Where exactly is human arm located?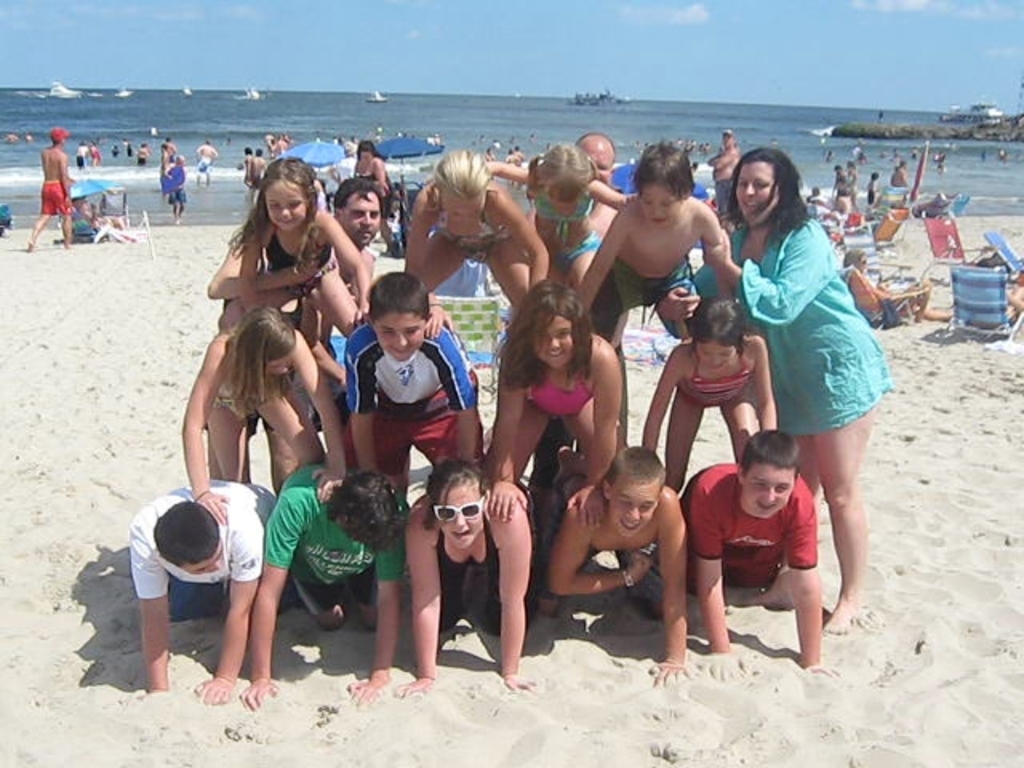
Its bounding box is x1=584, y1=182, x2=653, y2=211.
